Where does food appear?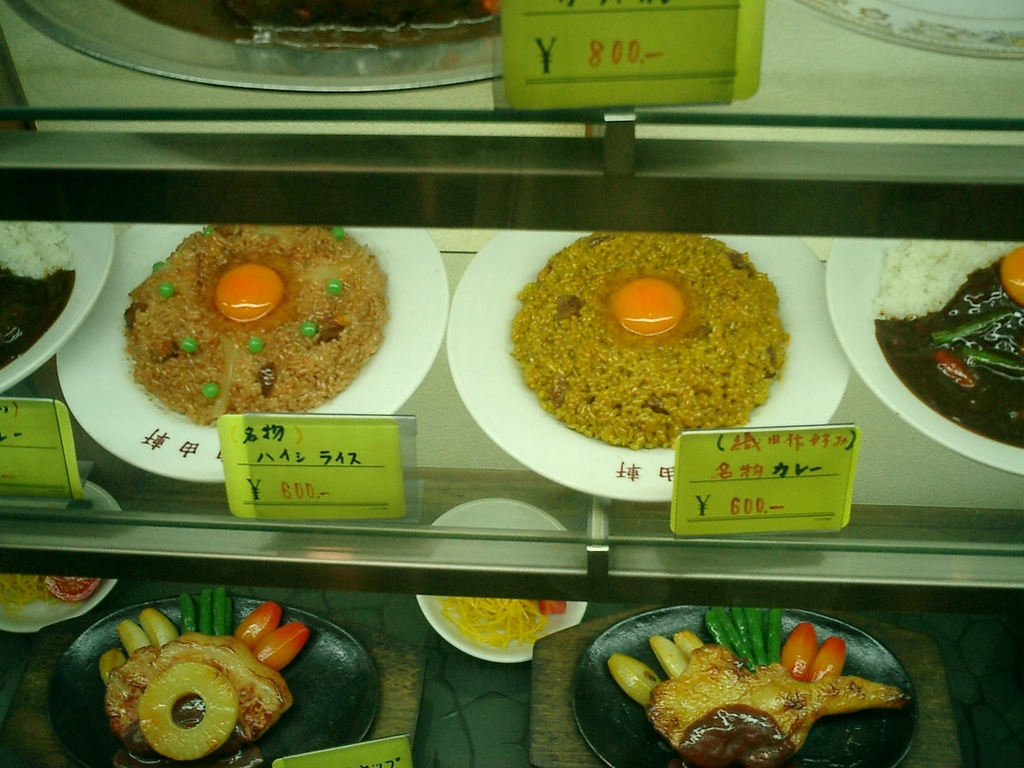
Appears at l=1, t=570, r=104, b=609.
